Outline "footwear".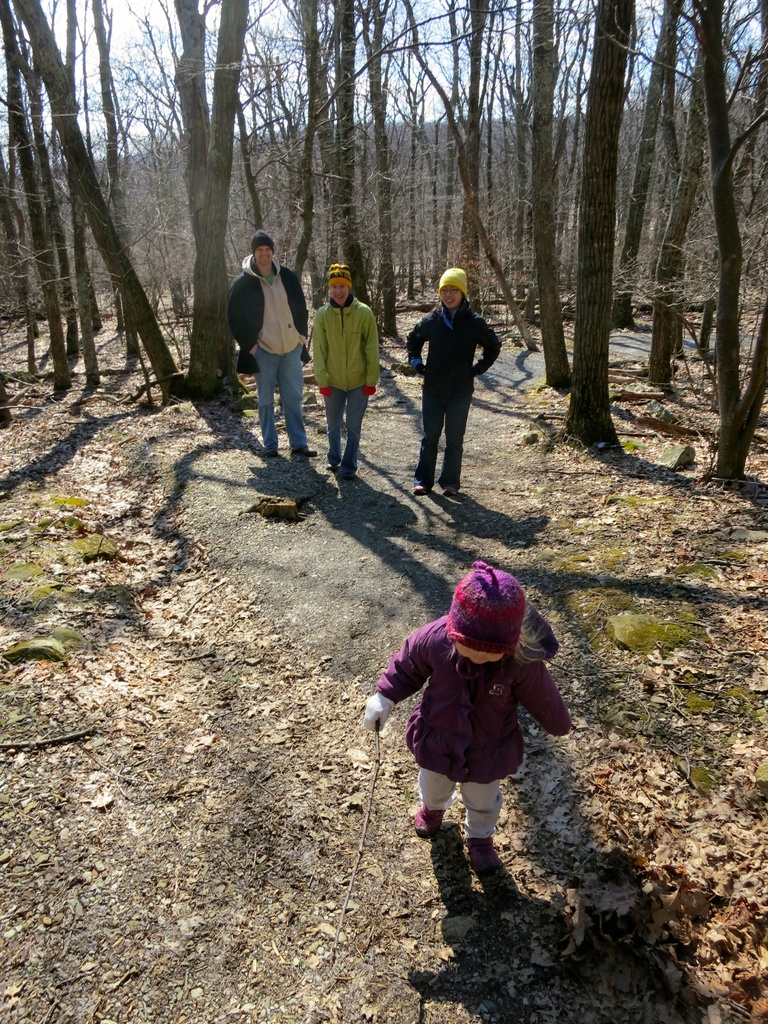
Outline: box(416, 481, 432, 498).
